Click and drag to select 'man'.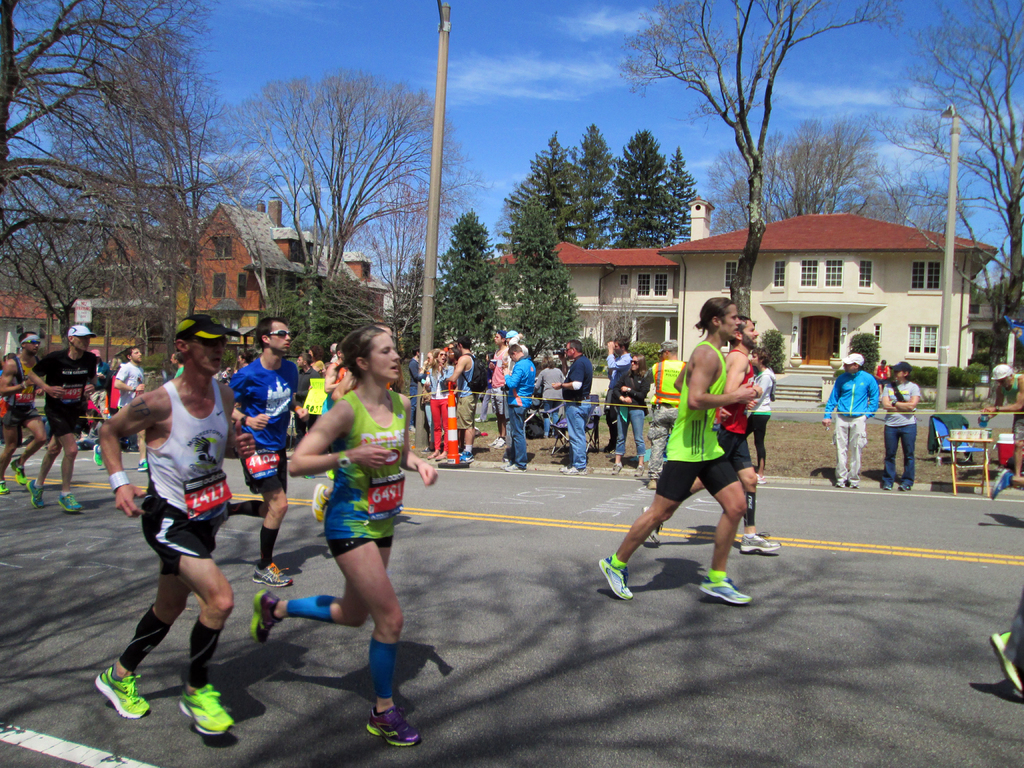
Selection: (446, 331, 476, 467).
